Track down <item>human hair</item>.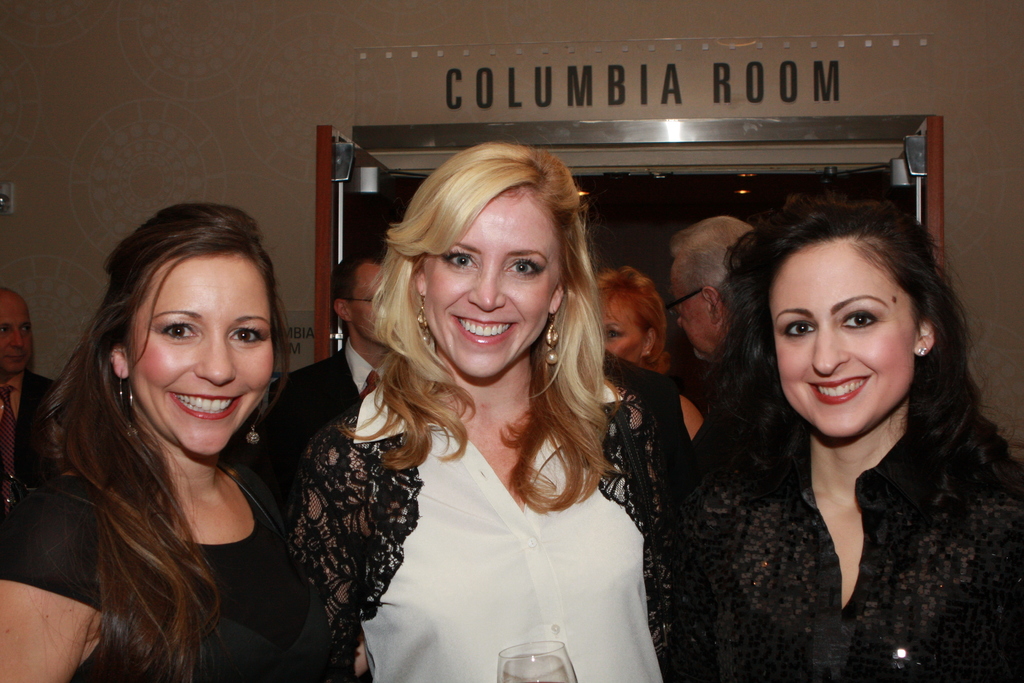
Tracked to rect(360, 122, 623, 548).
